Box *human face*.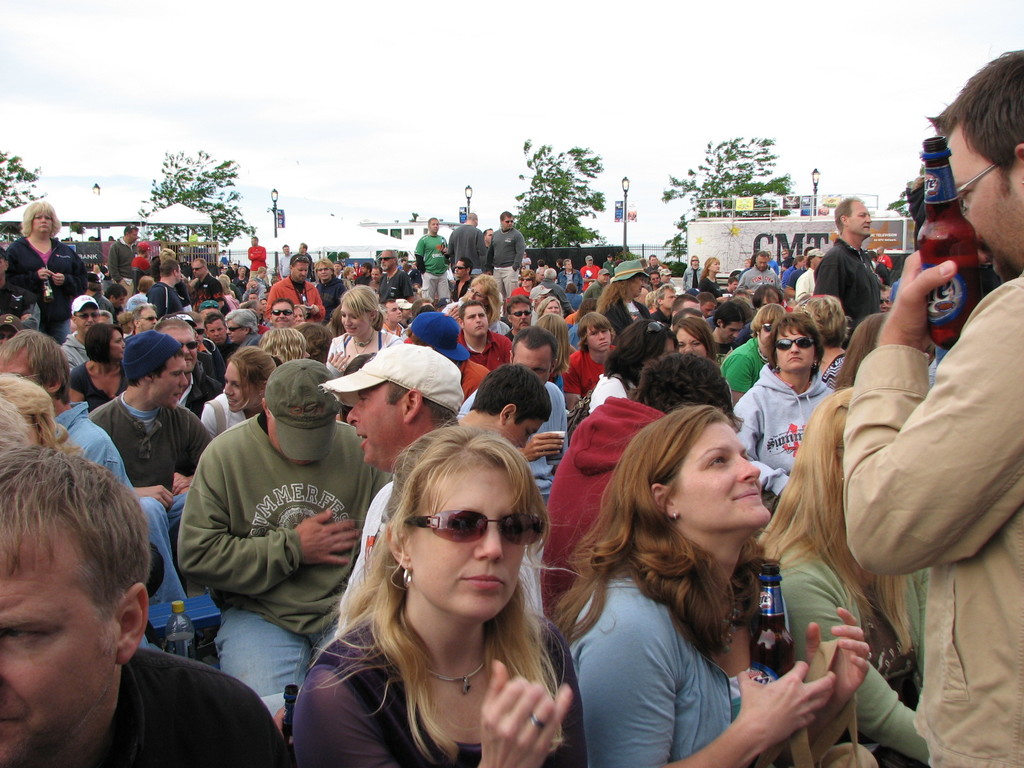
bbox=[5, 352, 39, 388].
